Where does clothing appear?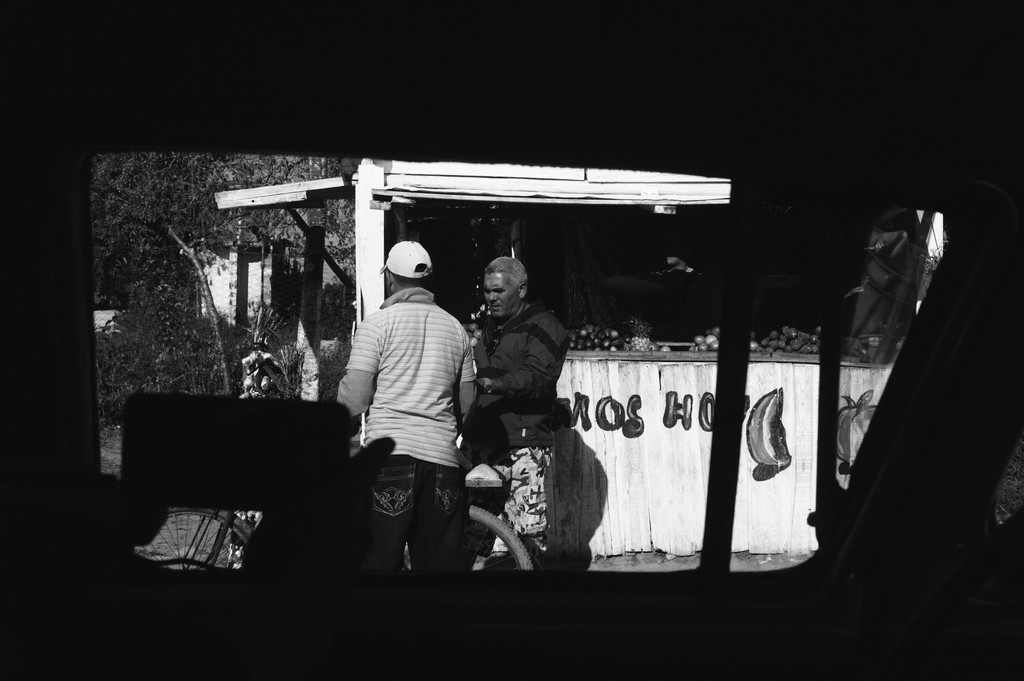
Appears at (left=483, top=298, right=565, bottom=443).
